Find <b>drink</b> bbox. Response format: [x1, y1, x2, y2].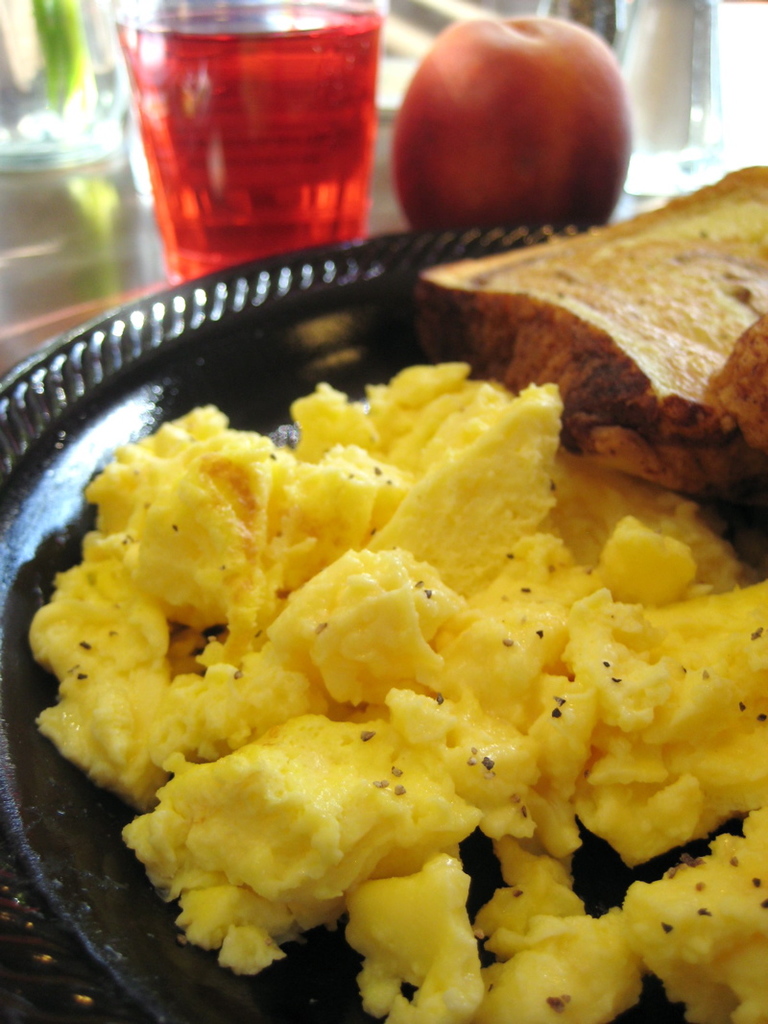
[129, 12, 397, 259].
